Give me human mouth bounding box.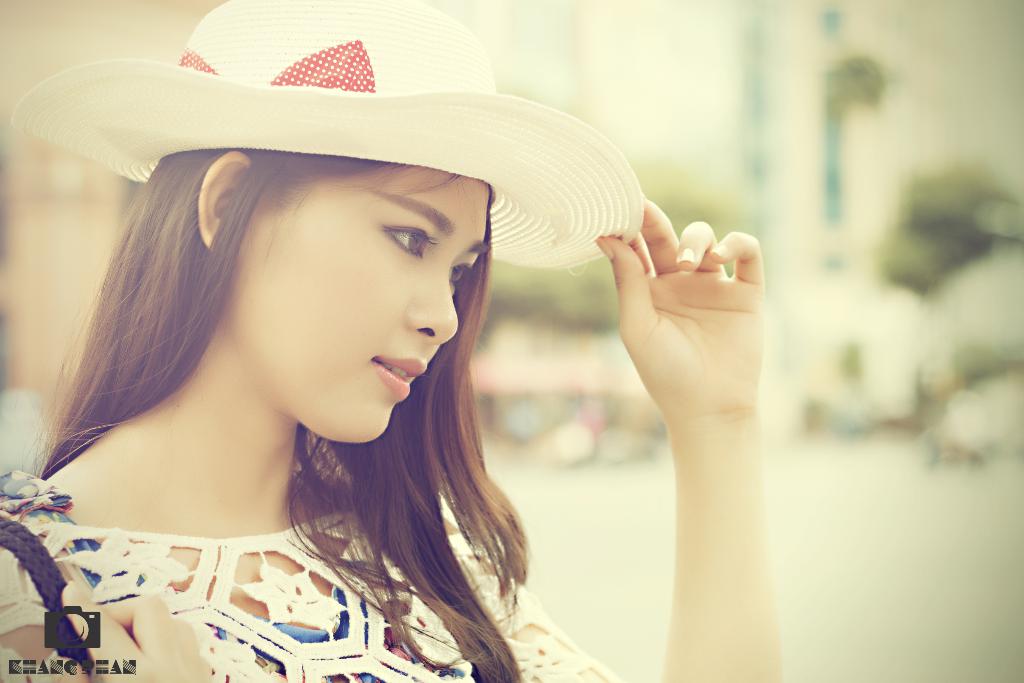
[370,353,427,402].
